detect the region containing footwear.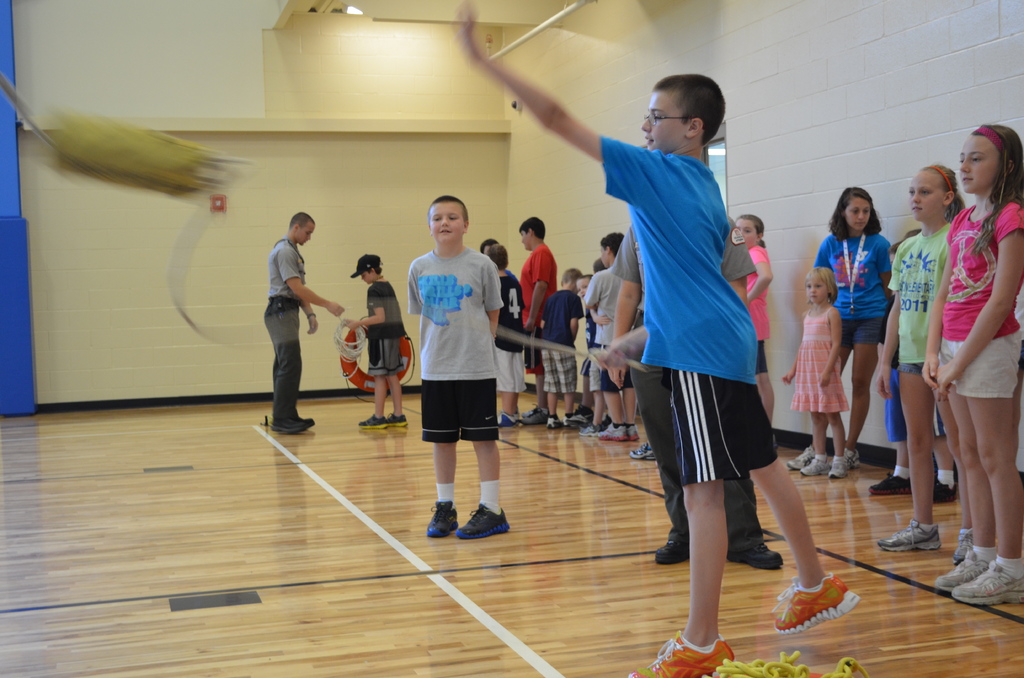
(828, 454, 848, 484).
